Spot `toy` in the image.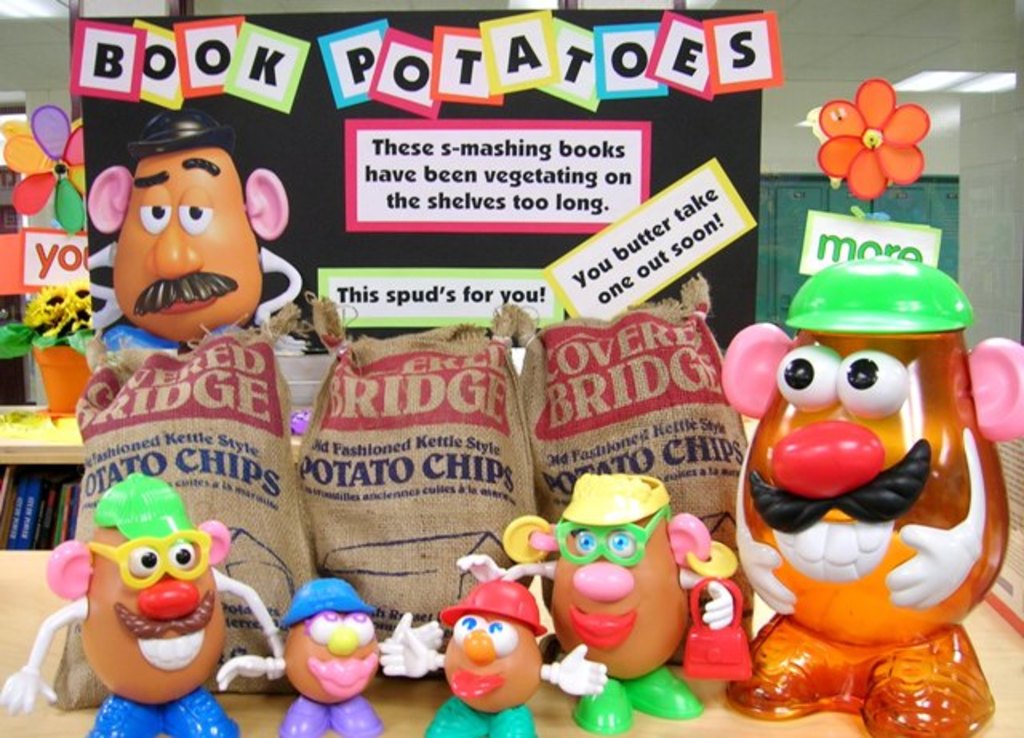
`toy` found at <box>454,472,736,736</box>.
